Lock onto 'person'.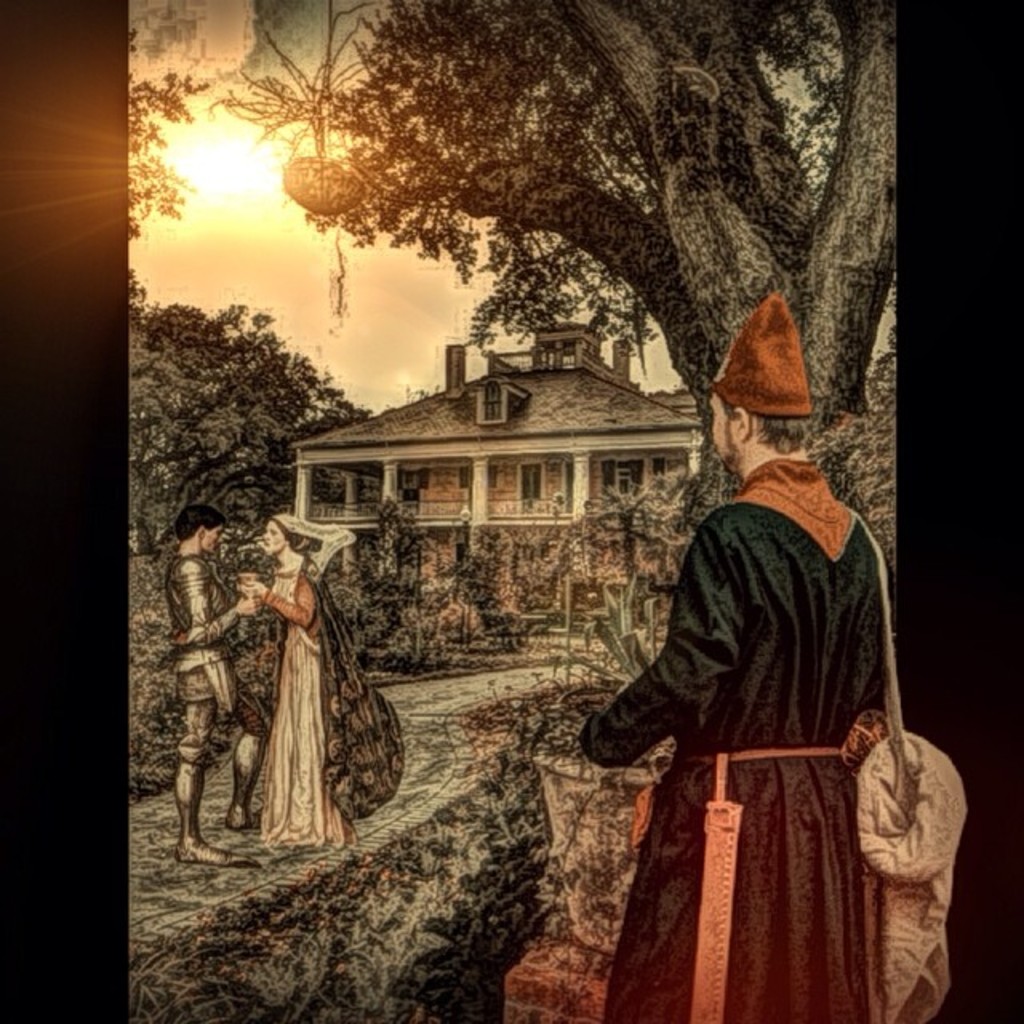
Locked: {"x1": 568, "y1": 285, "x2": 898, "y2": 1022}.
